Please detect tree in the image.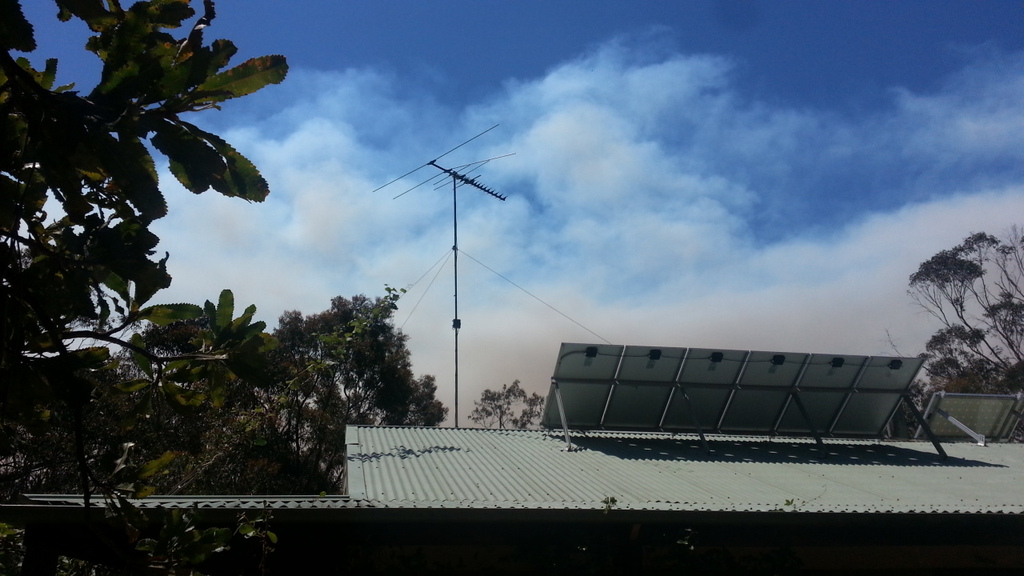
{"left": 901, "top": 211, "right": 1014, "bottom": 406}.
